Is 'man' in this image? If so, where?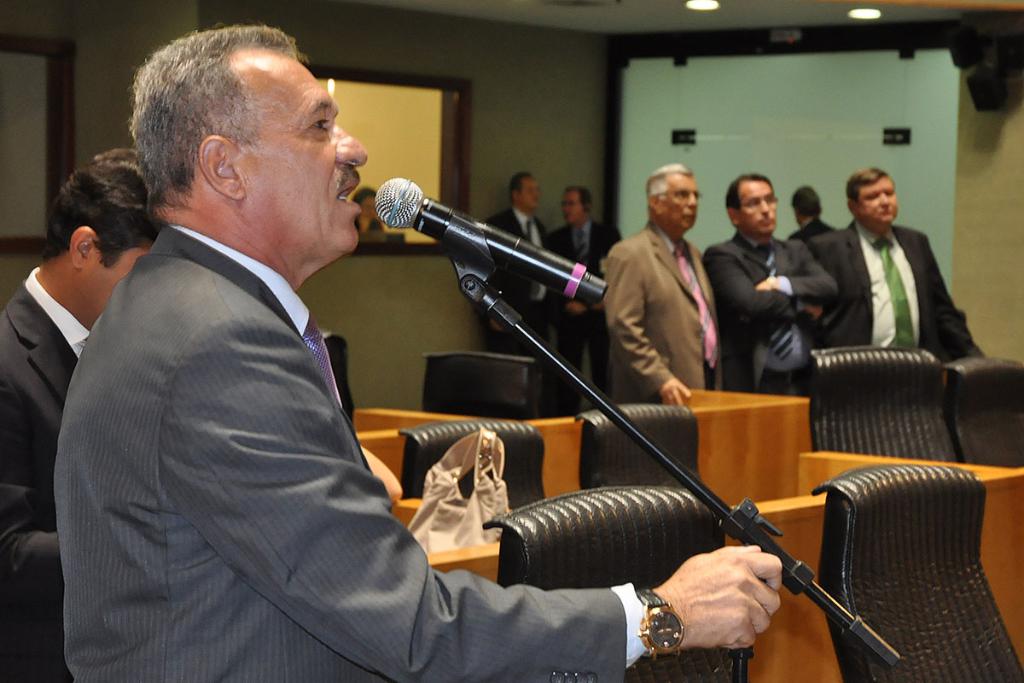
Yes, at {"x1": 703, "y1": 164, "x2": 841, "y2": 431}.
